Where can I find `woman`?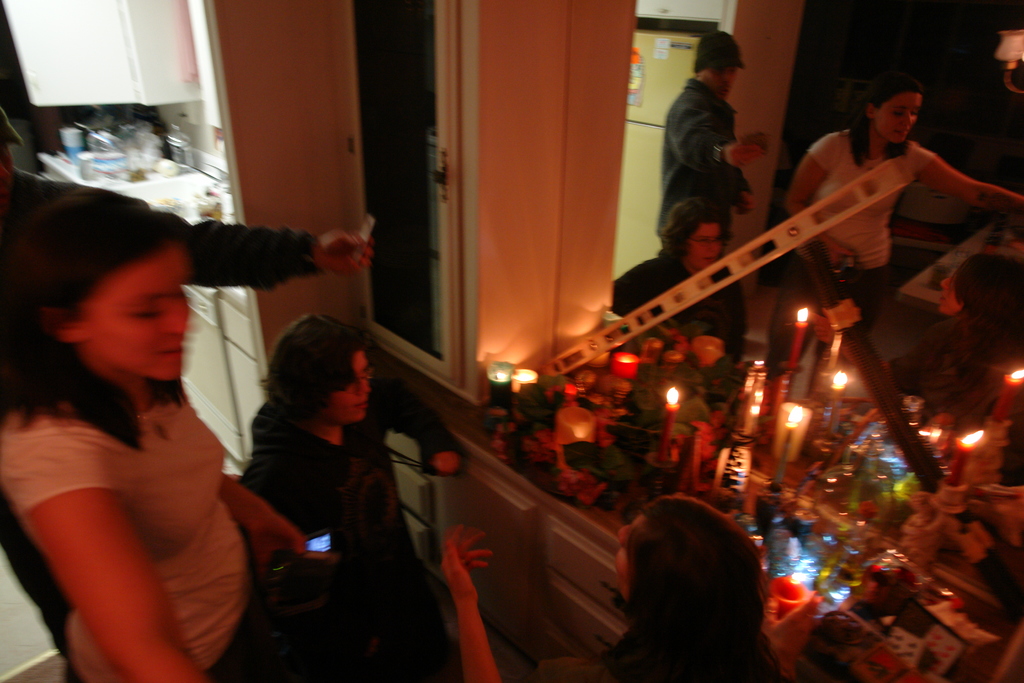
You can find it at bbox=(238, 313, 461, 682).
